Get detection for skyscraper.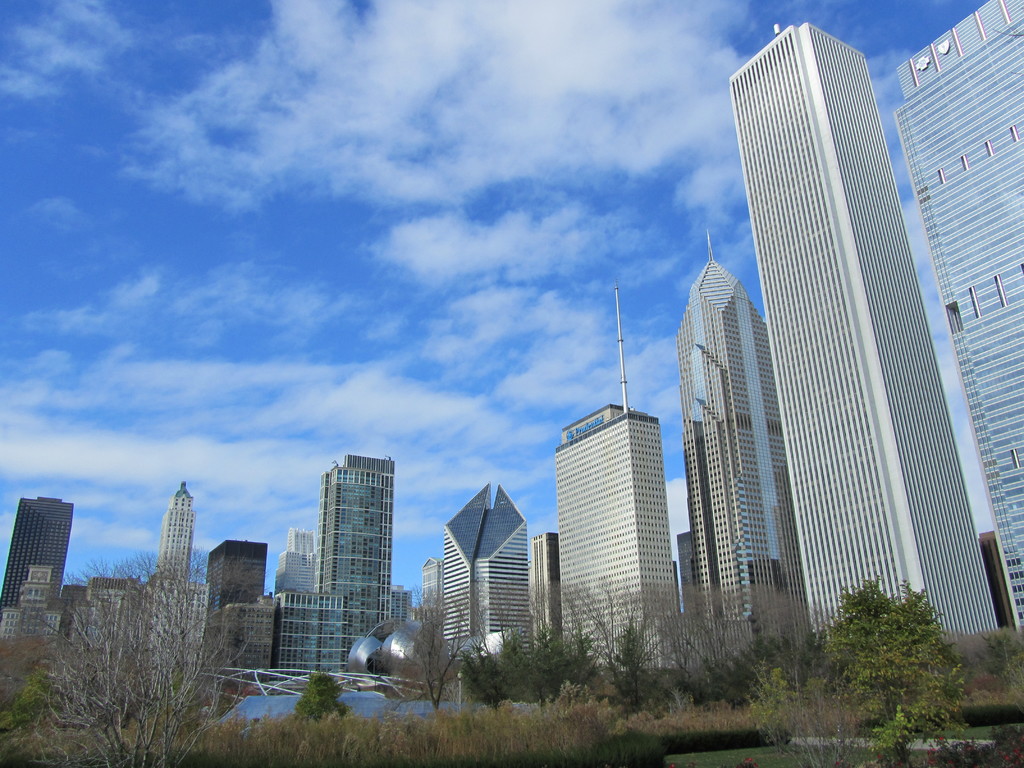
Detection: crop(662, 232, 828, 648).
